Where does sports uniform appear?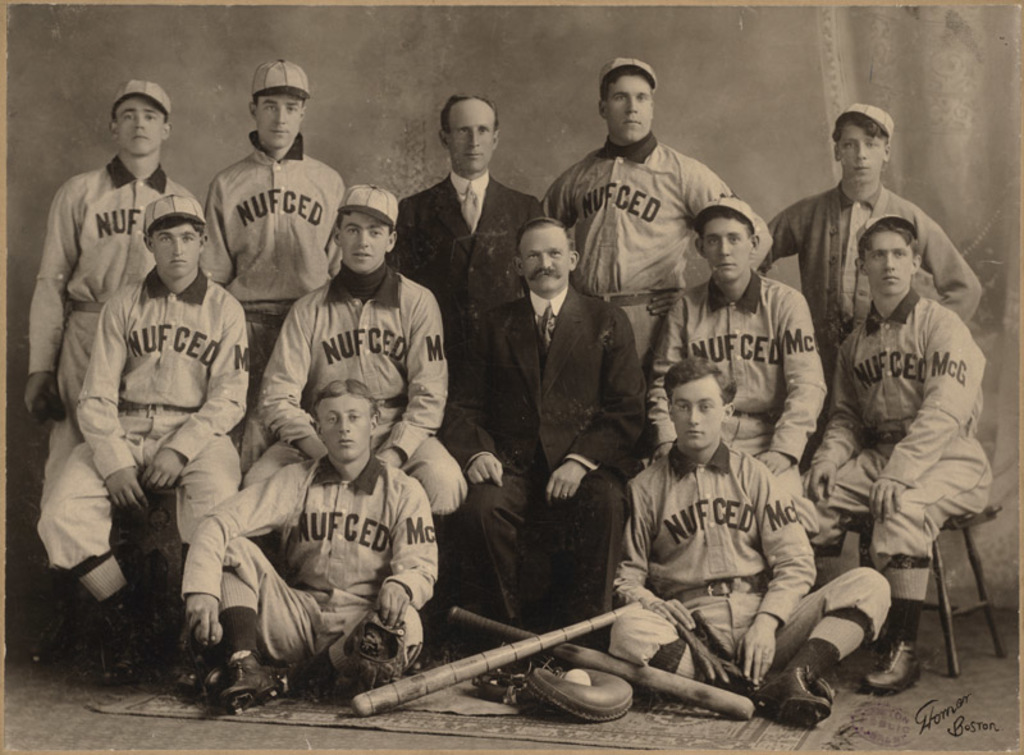
Appears at select_region(644, 267, 824, 511).
